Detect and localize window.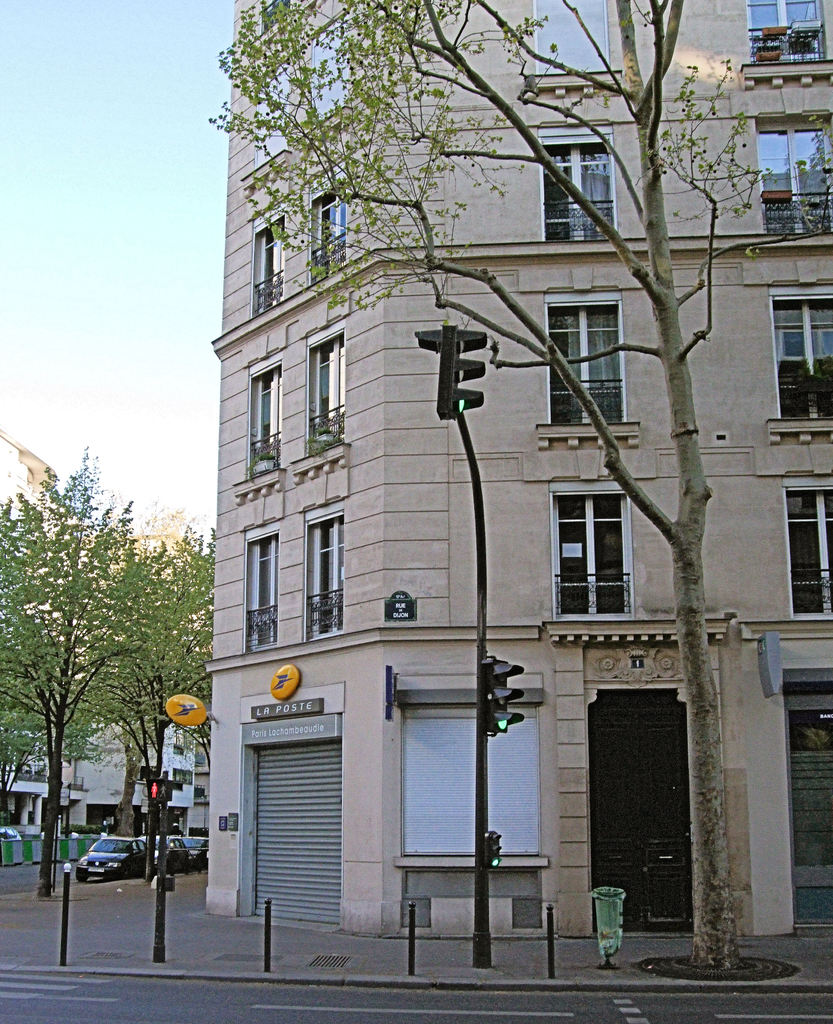
Localized at <bbox>763, 104, 830, 239</bbox>.
